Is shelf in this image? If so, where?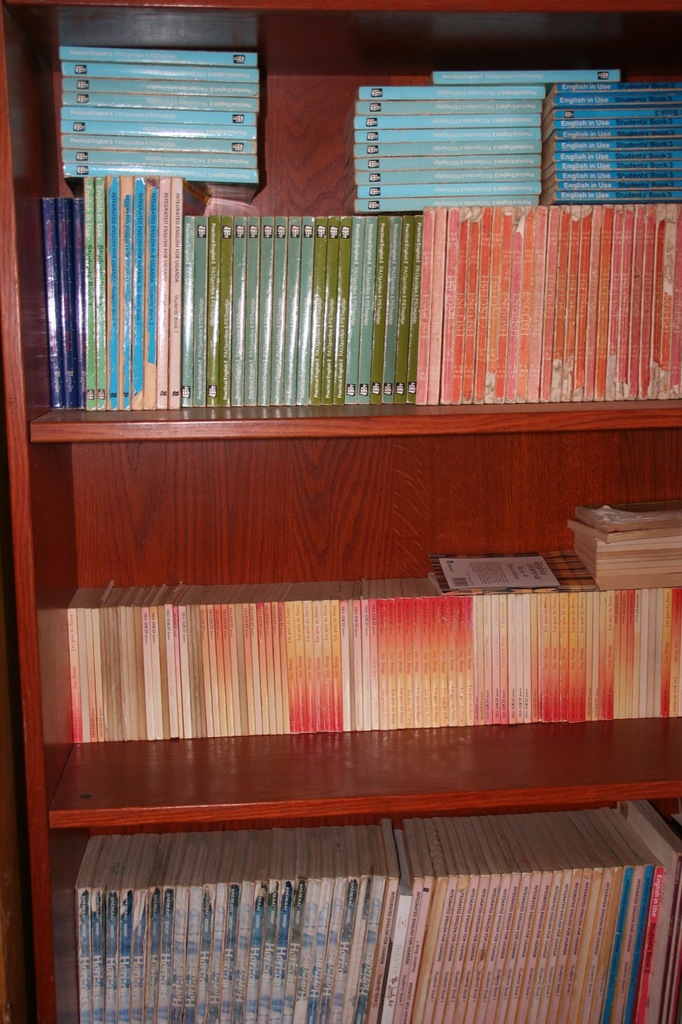
Yes, at box=[0, 0, 681, 1023].
